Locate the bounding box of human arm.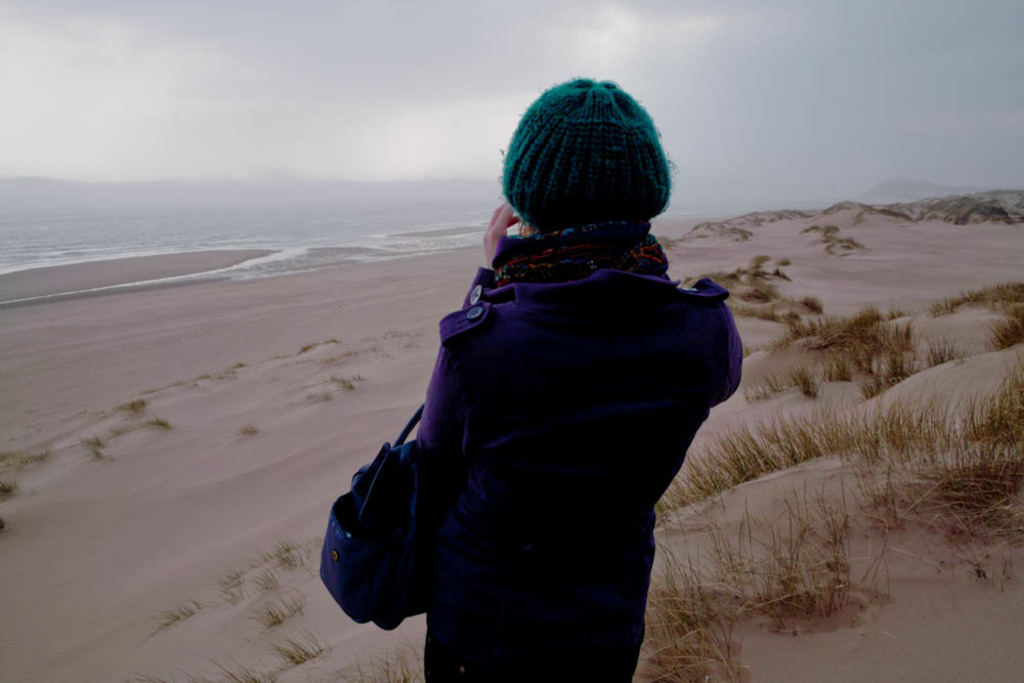
Bounding box: [411, 195, 518, 461].
